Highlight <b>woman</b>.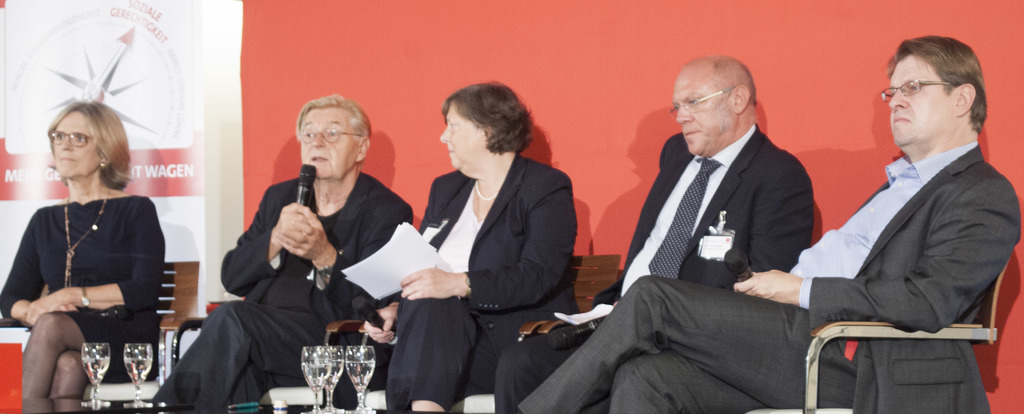
Highlighted region: [17, 86, 166, 413].
